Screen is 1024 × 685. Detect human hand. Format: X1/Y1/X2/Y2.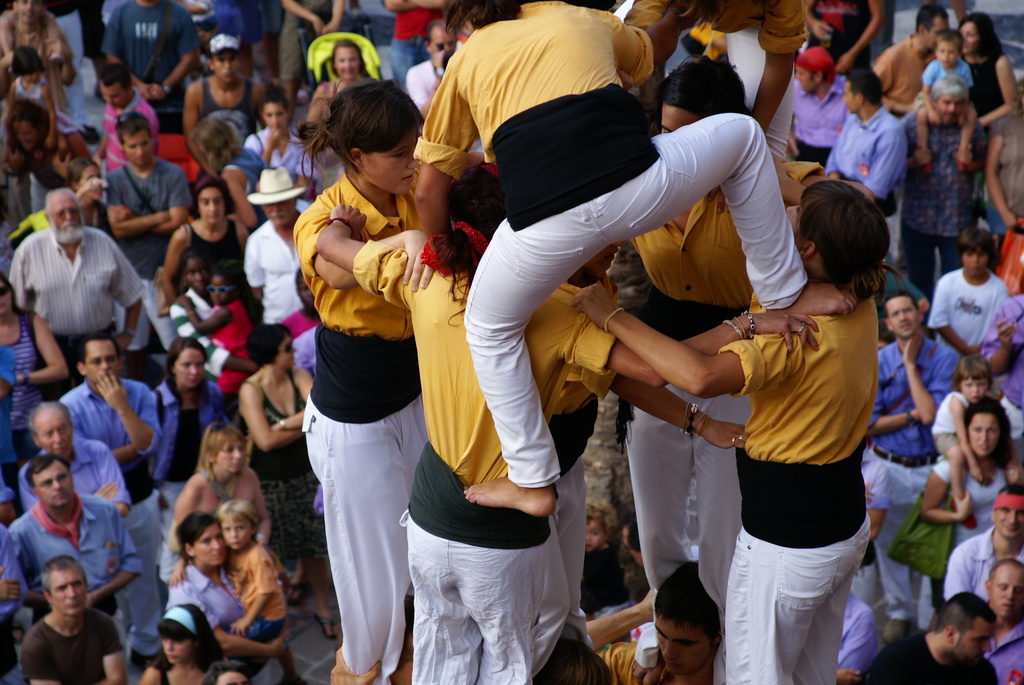
140/82/152/100.
